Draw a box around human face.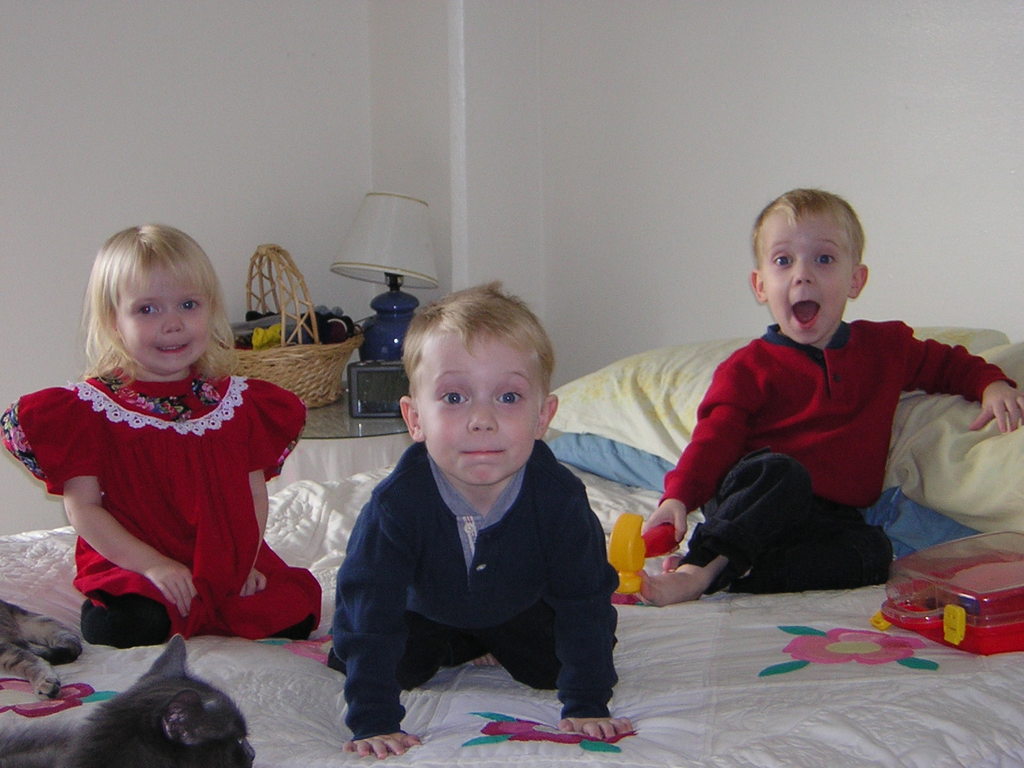
box=[758, 214, 856, 344].
